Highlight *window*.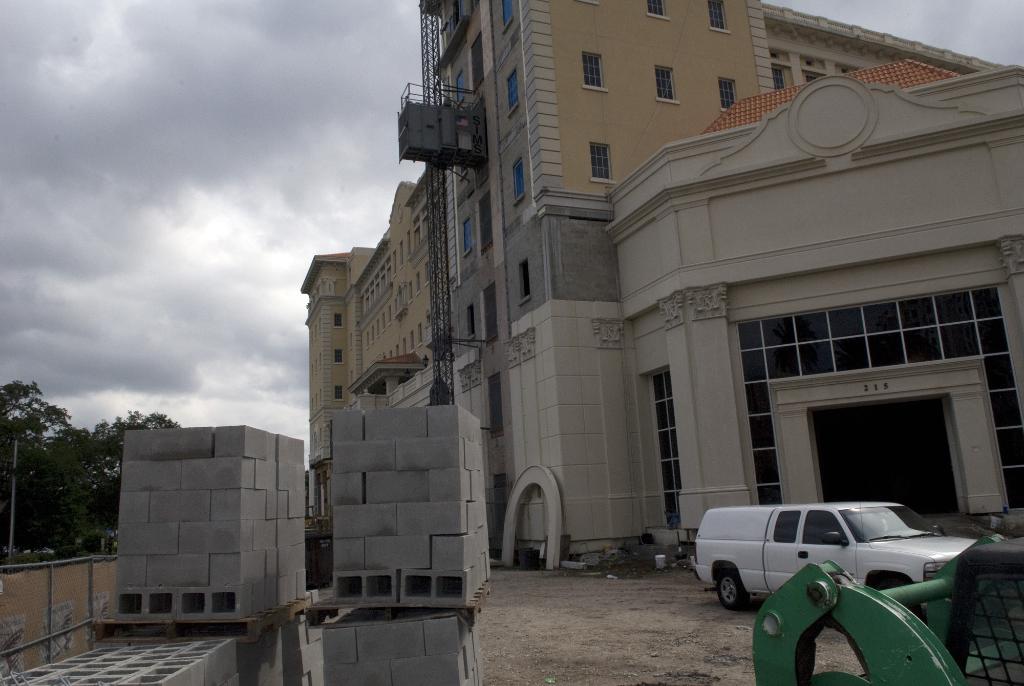
Highlighted region: {"x1": 335, "y1": 386, "x2": 349, "y2": 404}.
